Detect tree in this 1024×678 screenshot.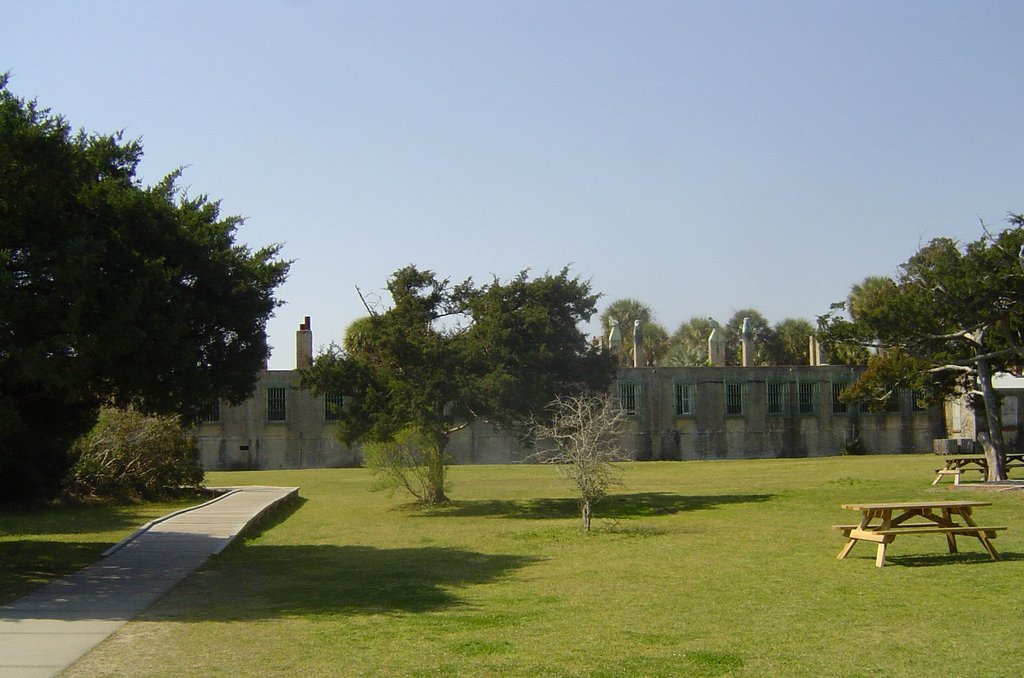
Detection: [x1=767, y1=314, x2=825, y2=365].
